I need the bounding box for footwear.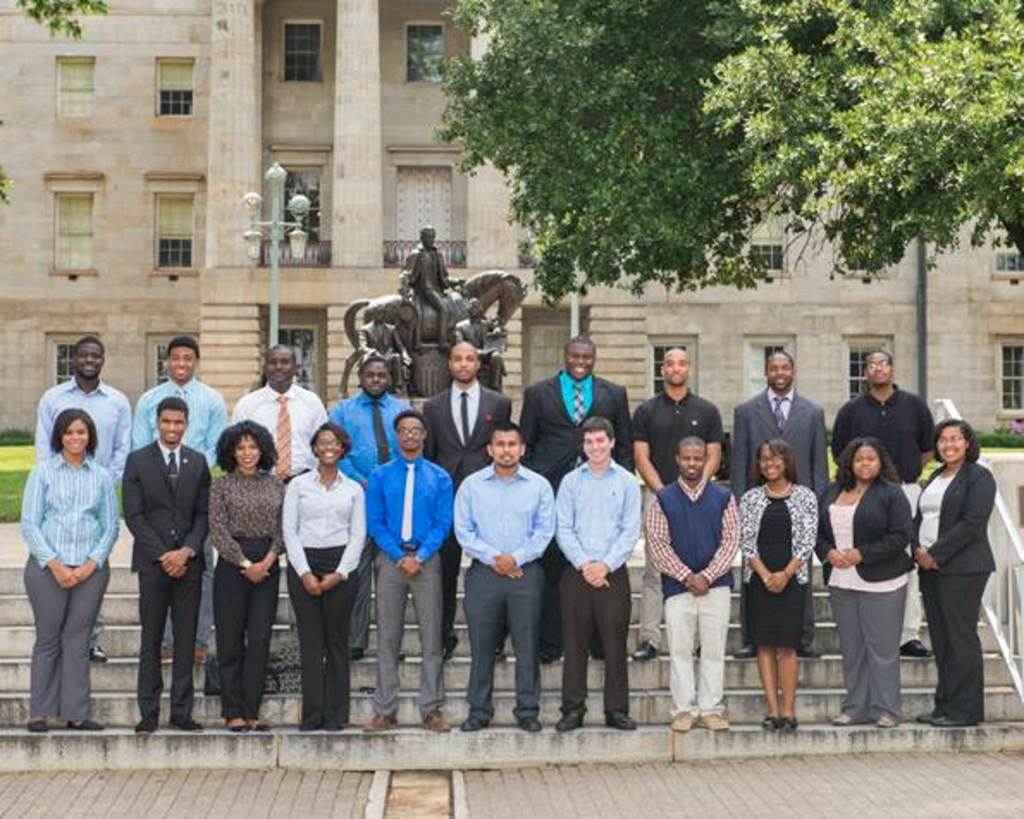
Here it is: 781 714 797 733.
